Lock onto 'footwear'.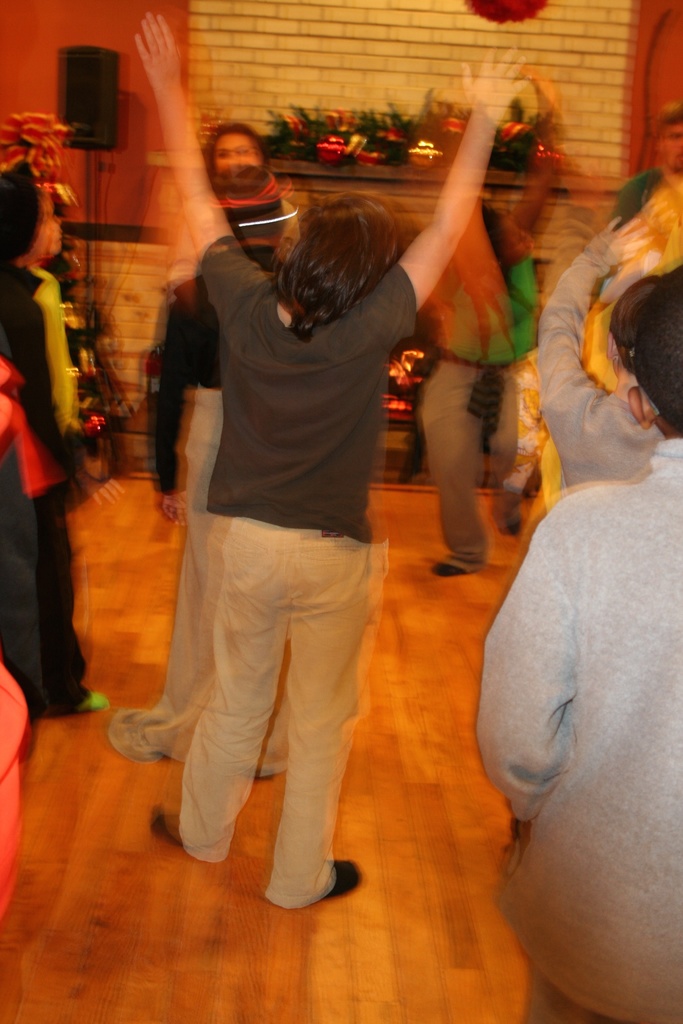
Locked: region(140, 804, 200, 855).
